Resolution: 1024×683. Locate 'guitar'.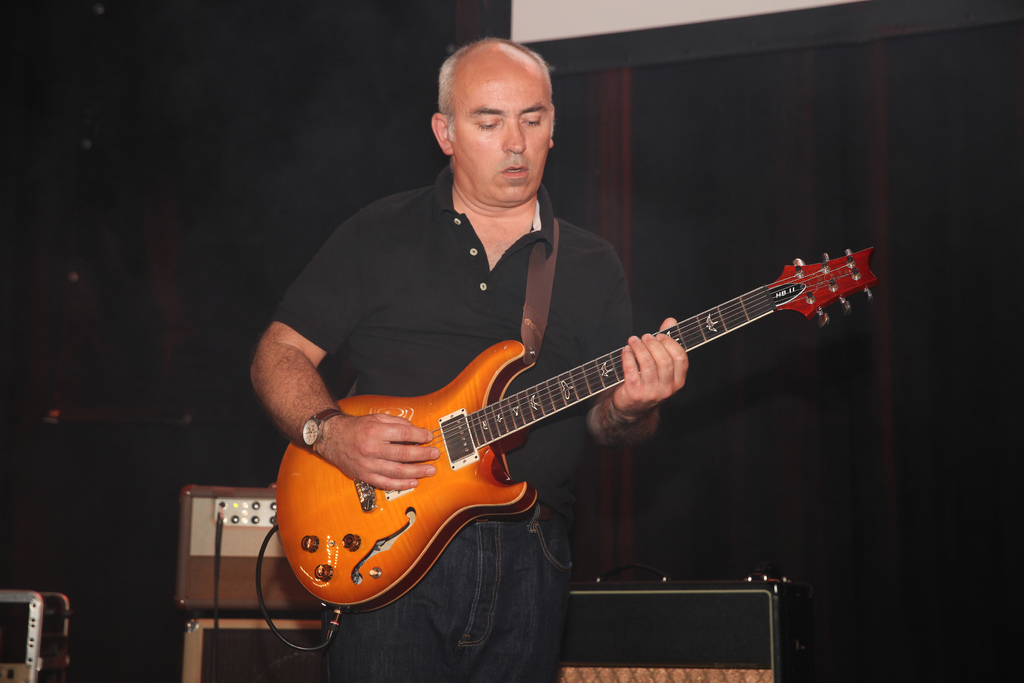
<bbox>276, 243, 877, 618</bbox>.
